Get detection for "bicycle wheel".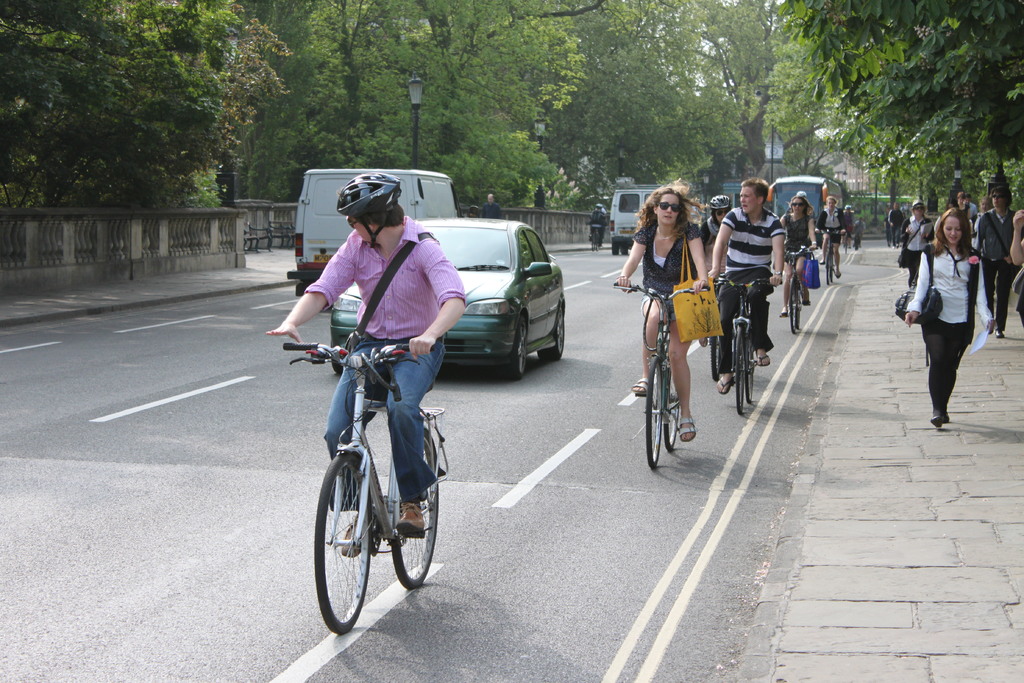
Detection: detection(791, 279, 804, 334).
